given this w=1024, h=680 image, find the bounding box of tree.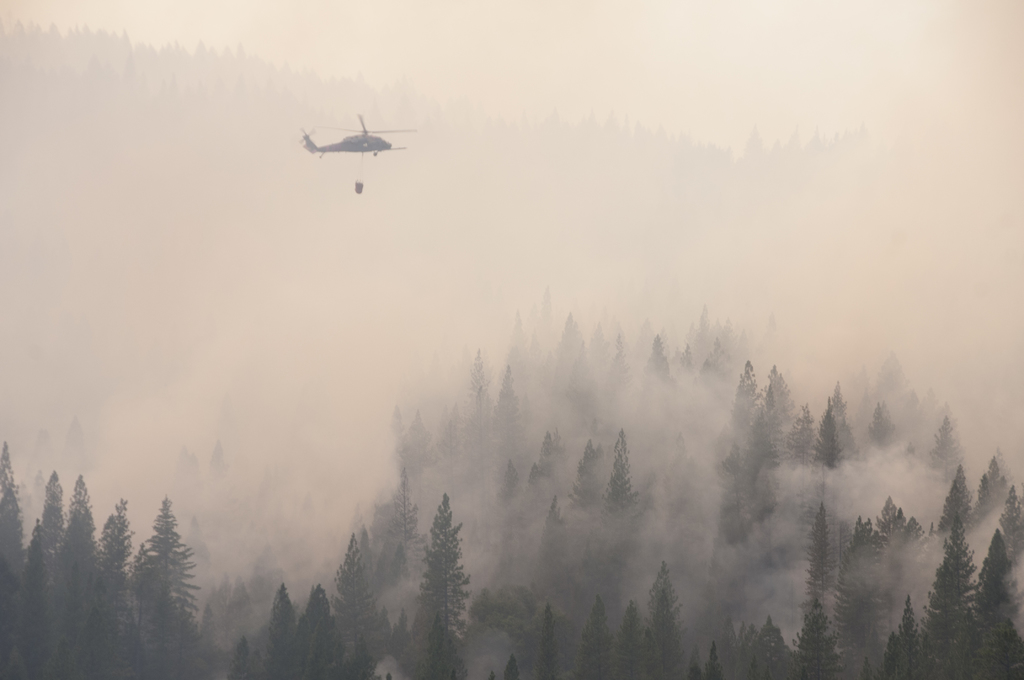
{"left": 84, "top": 494, "right": 156, "bottom": 679}.
